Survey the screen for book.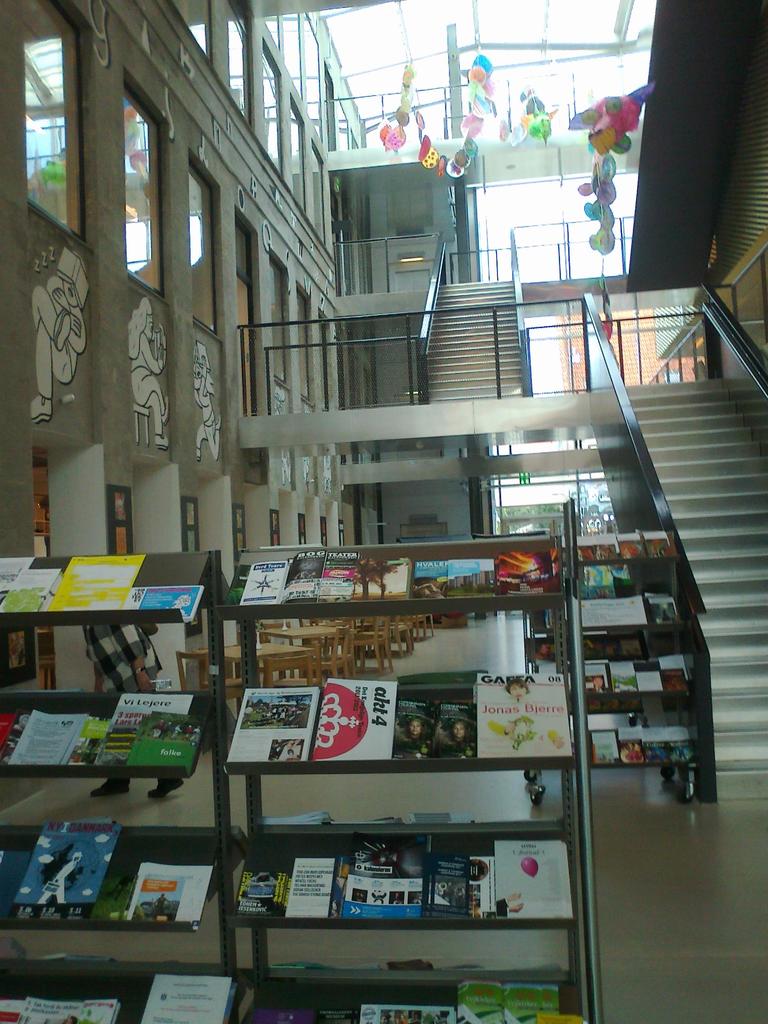
Survey found: rect(401, 697, 429, 756).
